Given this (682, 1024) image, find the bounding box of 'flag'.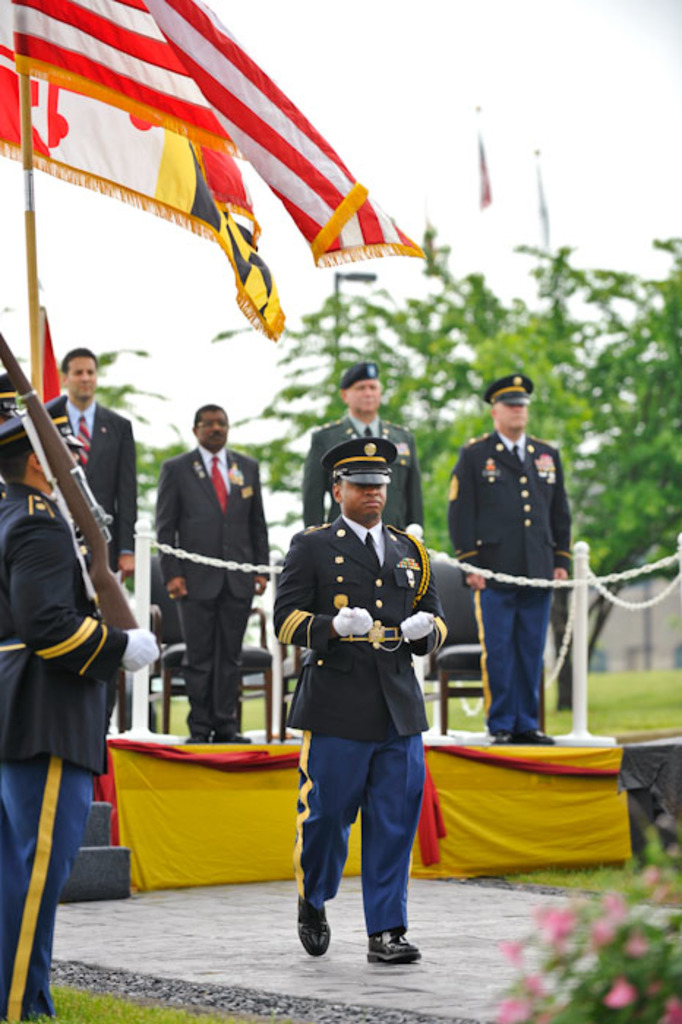
select_region(38, 298, 63, 407).
